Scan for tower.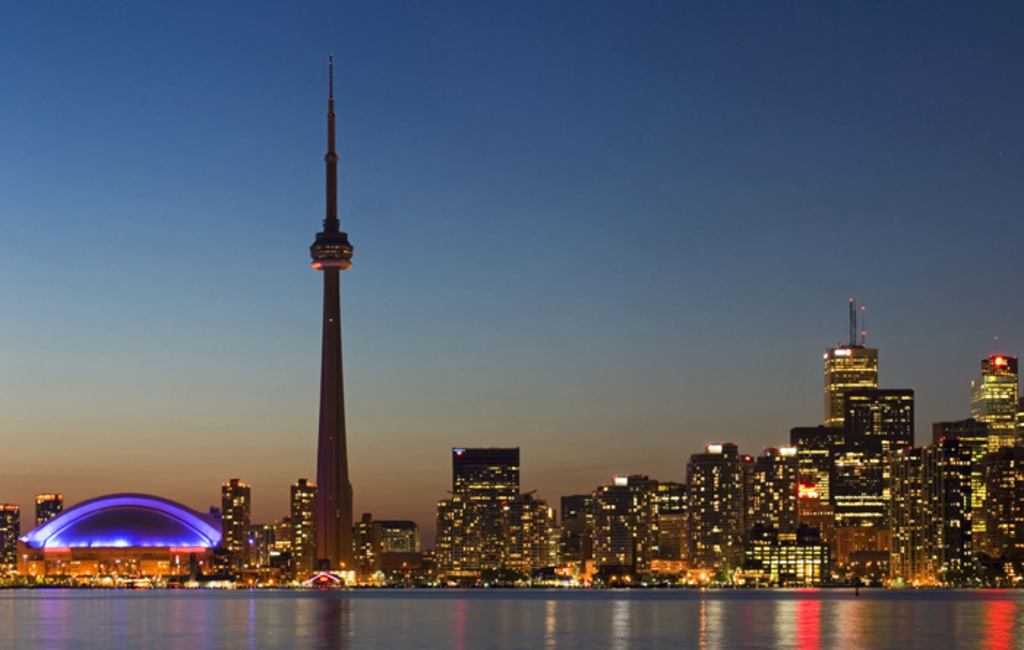
Scan result: locate(310, 54, 360, 571).
